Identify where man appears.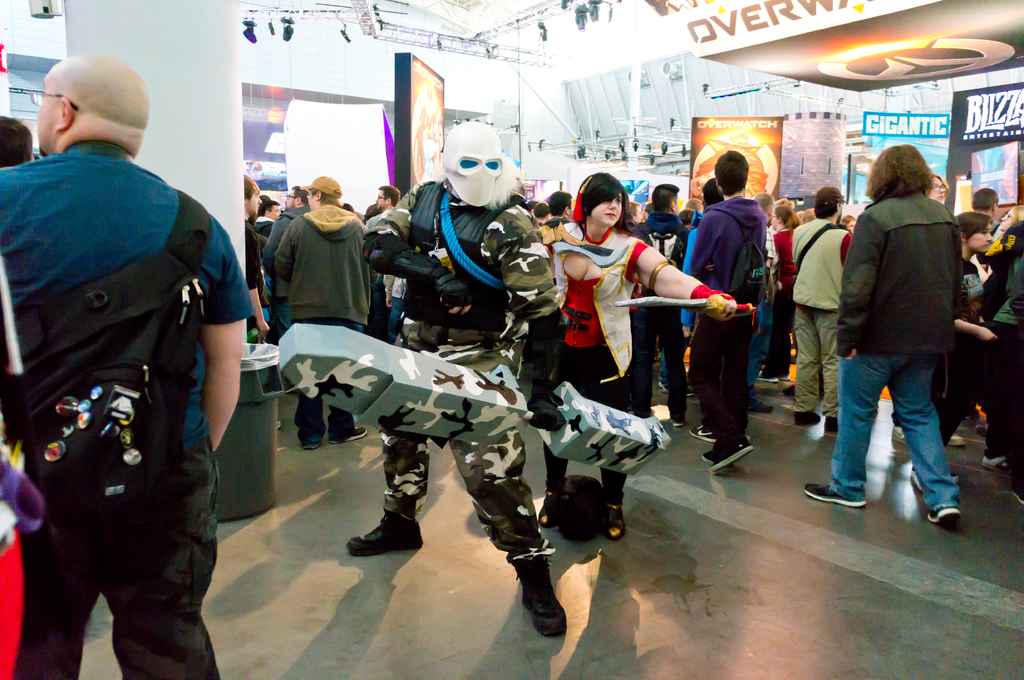
Appears at select_region(0, 113, 35, 168).
